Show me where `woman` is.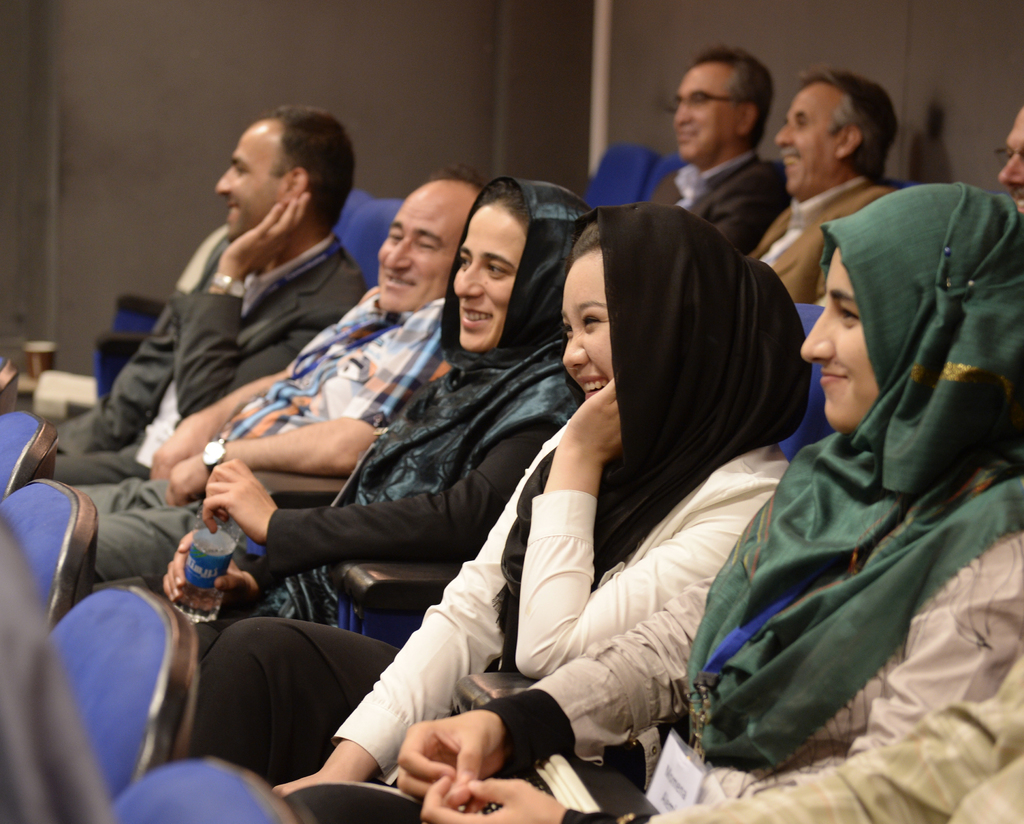
`woman` is at bbox=(90, 177, 588, 650).
